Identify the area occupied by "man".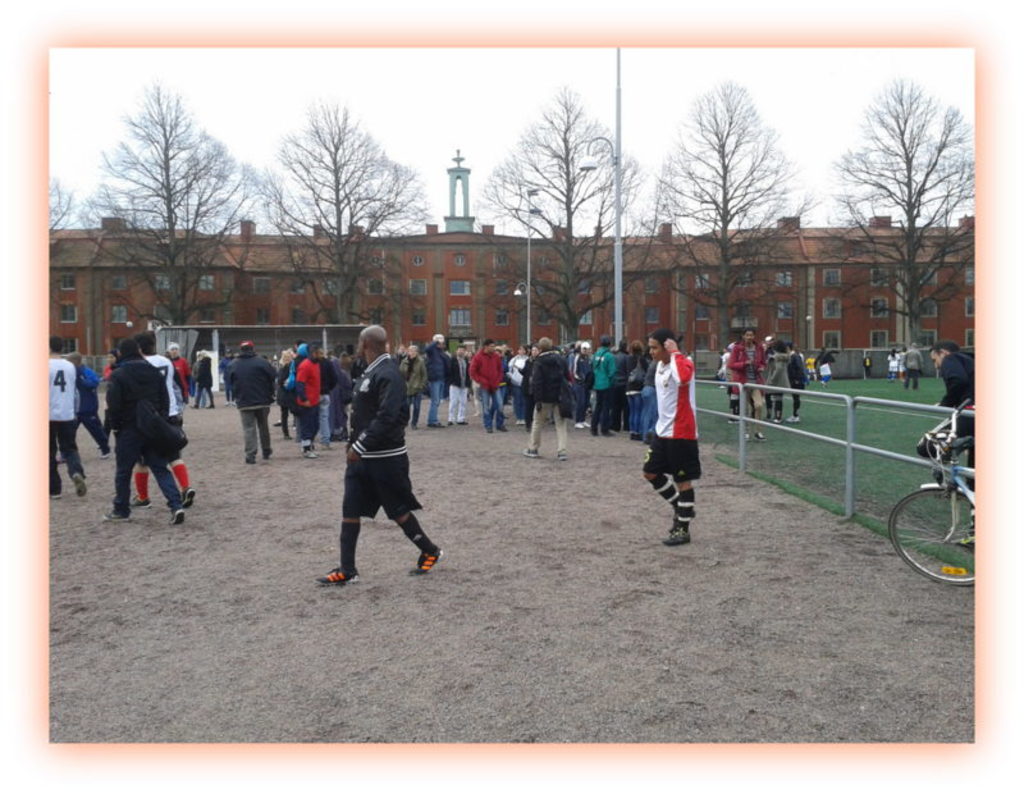
Area: rect(447, 337, 471, 419).
